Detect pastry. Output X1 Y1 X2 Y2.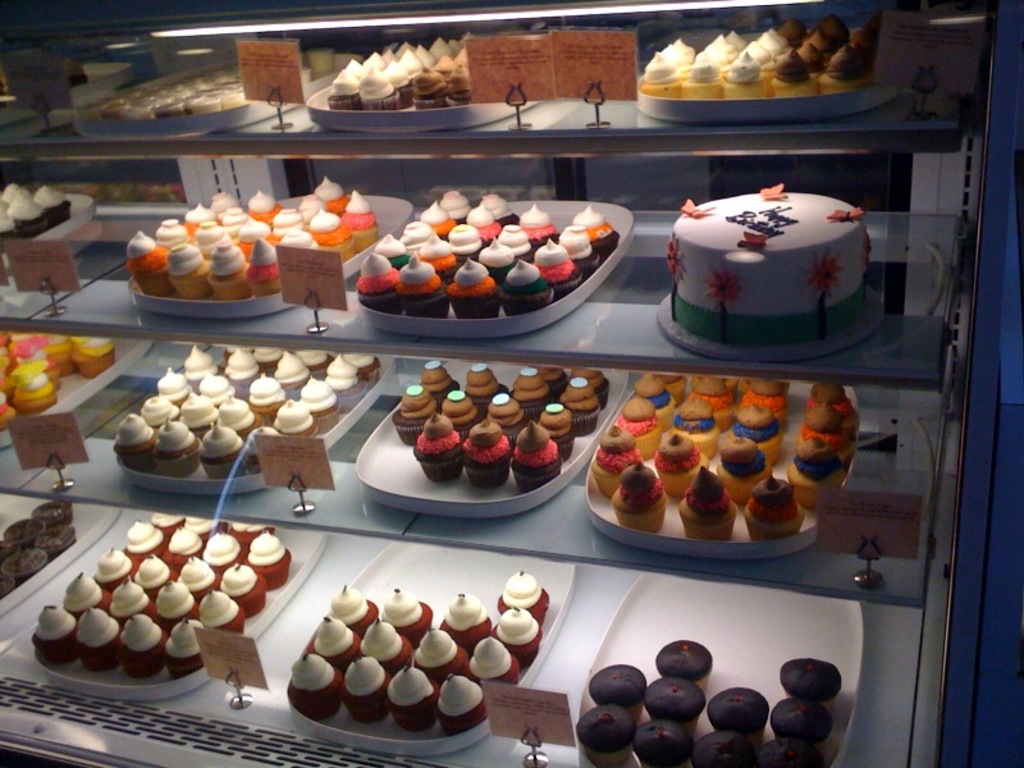
440 596 493 644.
